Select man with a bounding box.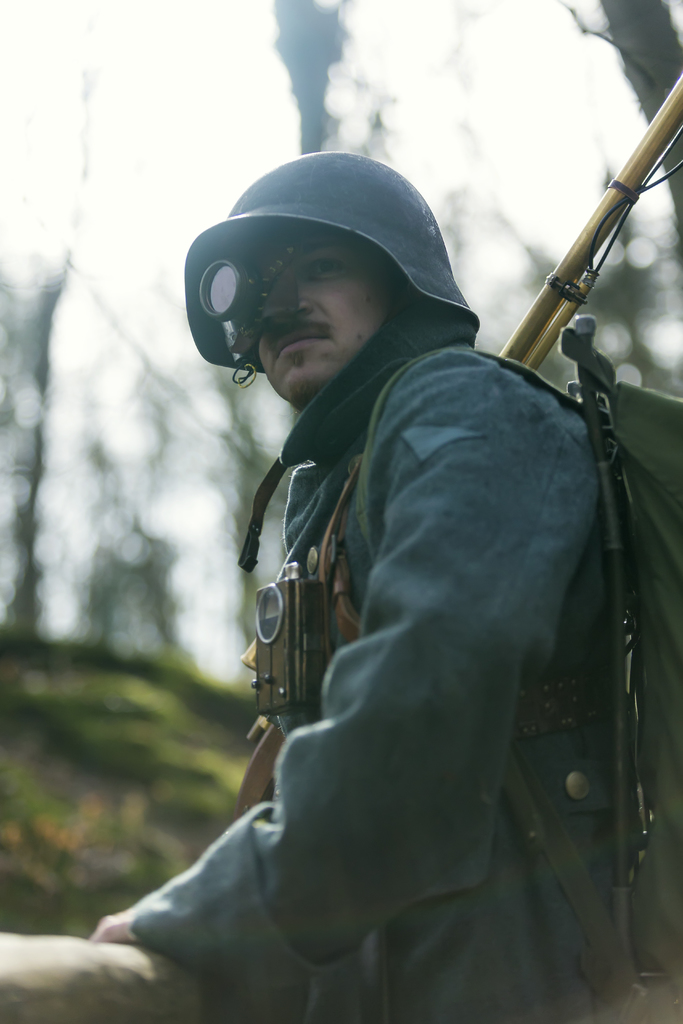
x1=137, y1=148, x2=682, y2=993.
